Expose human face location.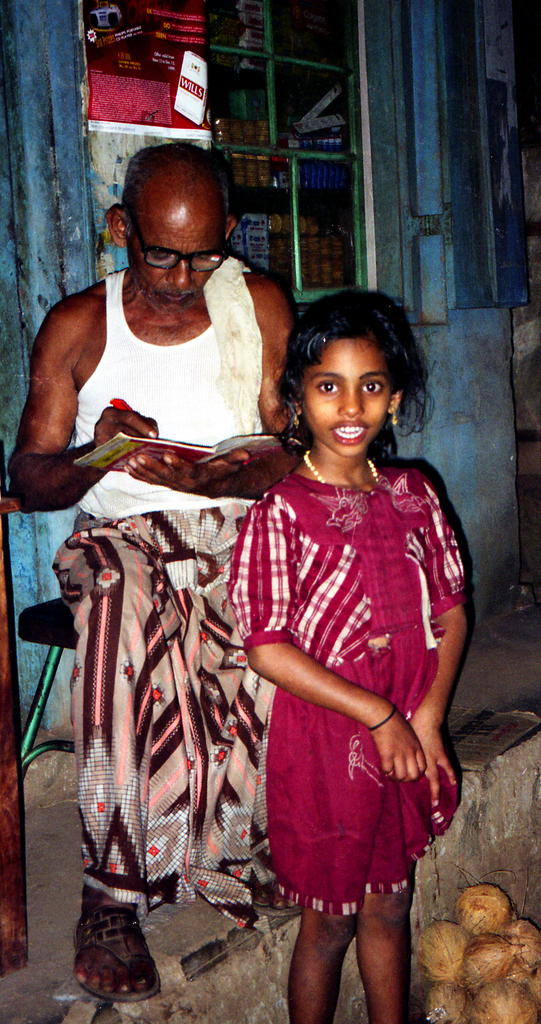
Exposed at region(124, 207, 227, 316).
